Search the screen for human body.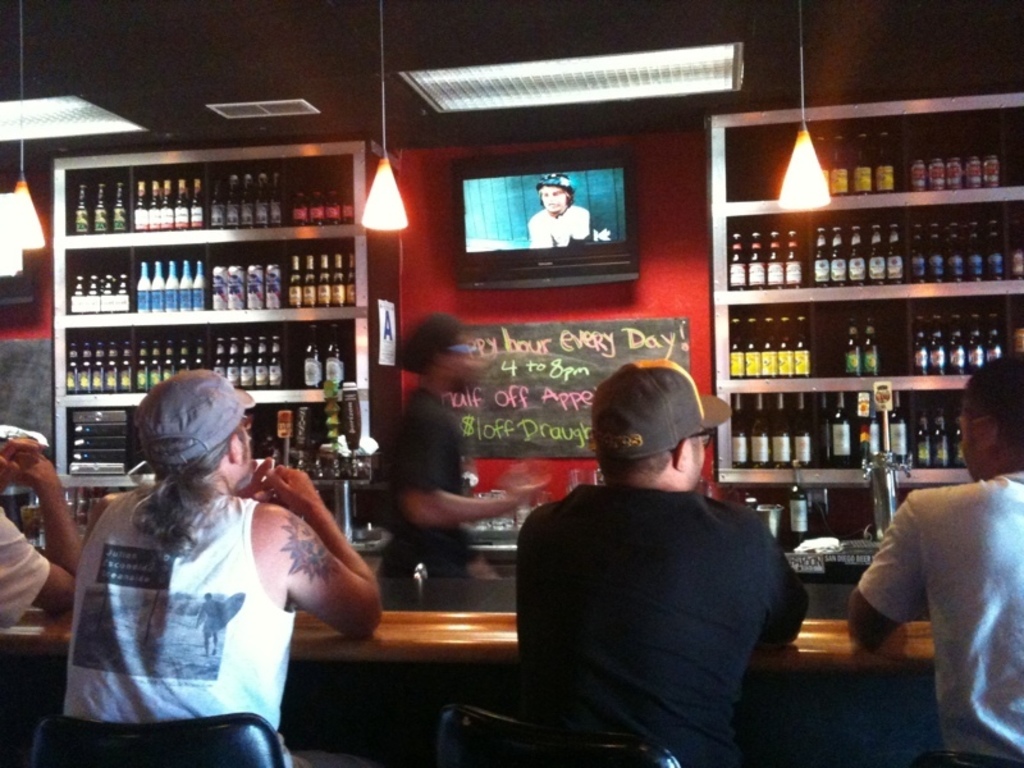
Found at BBox(372, 388, 488, 590).
